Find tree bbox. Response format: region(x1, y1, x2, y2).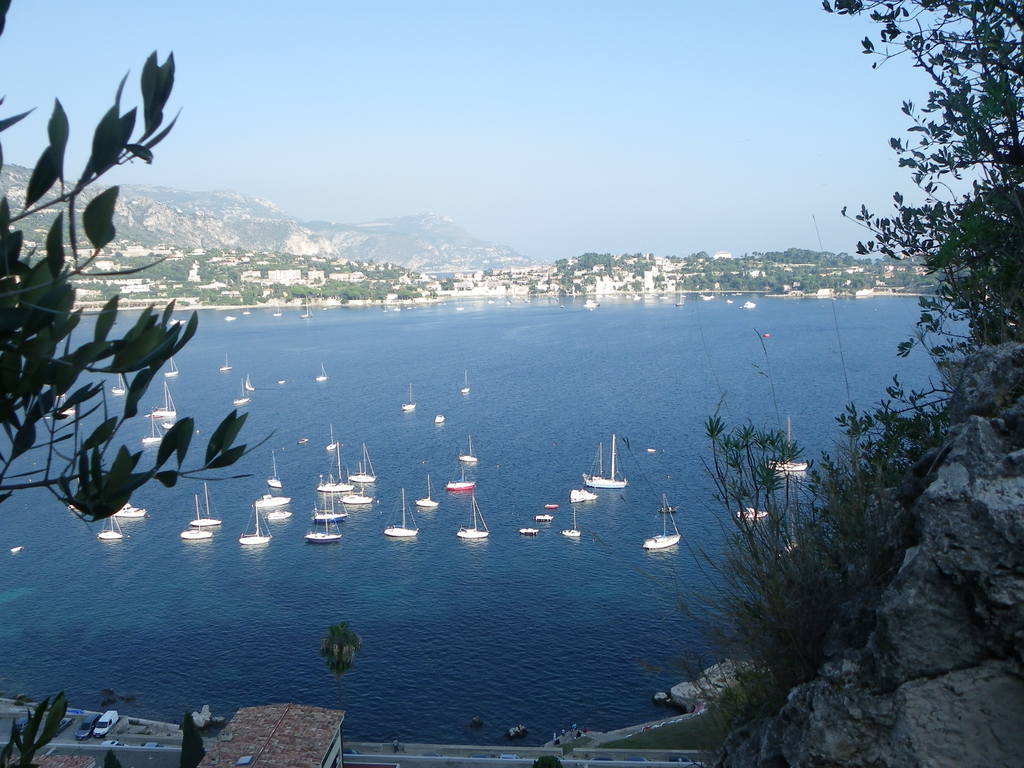
region(0, 0, 276, 528).
